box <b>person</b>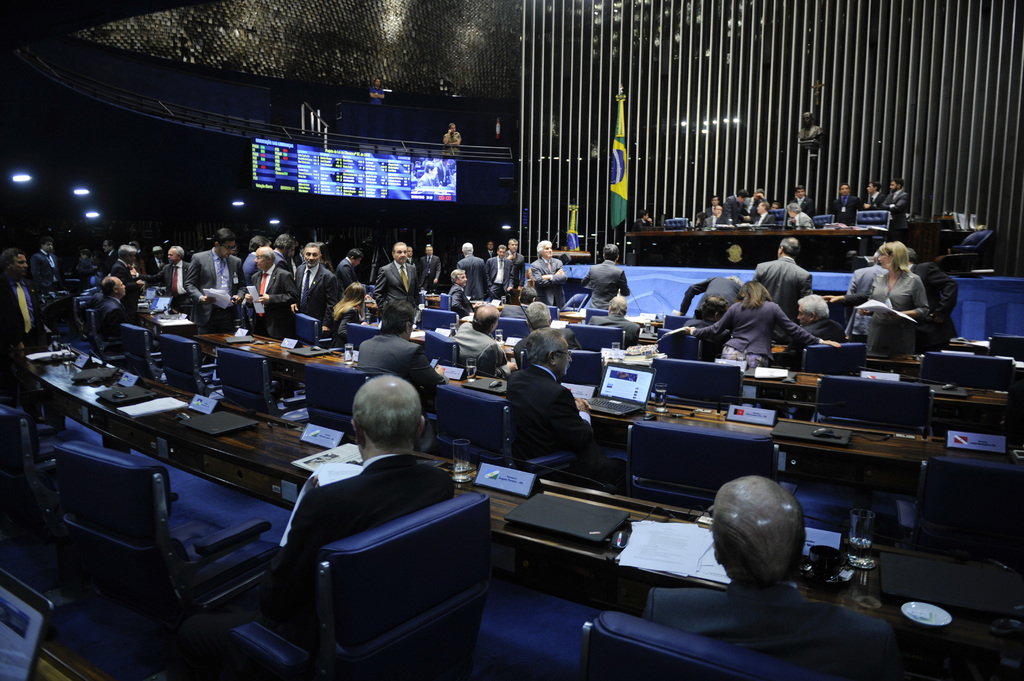
left=630, top=209, right=653, bottom=232
